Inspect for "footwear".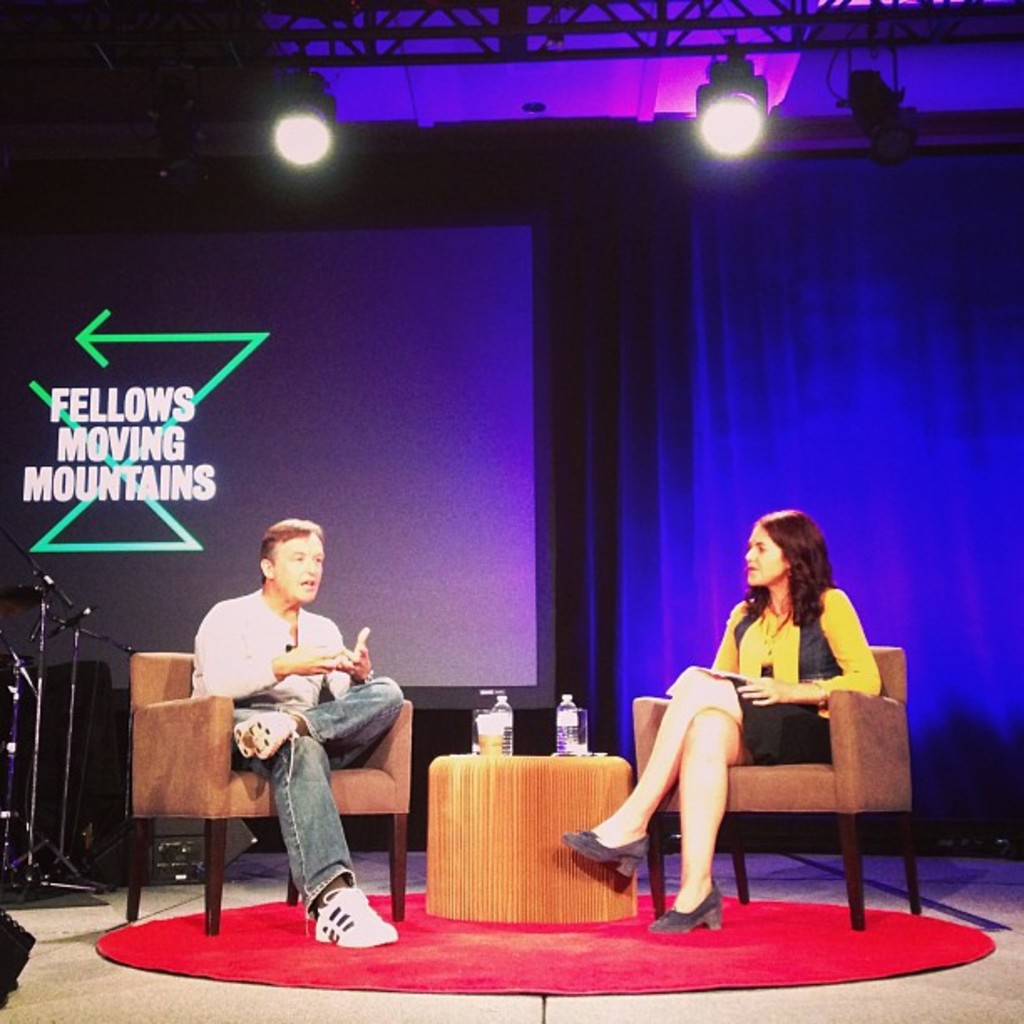
Inspection: {"left": 651, "top": 878, "right": 731, "bottom": 935}.
